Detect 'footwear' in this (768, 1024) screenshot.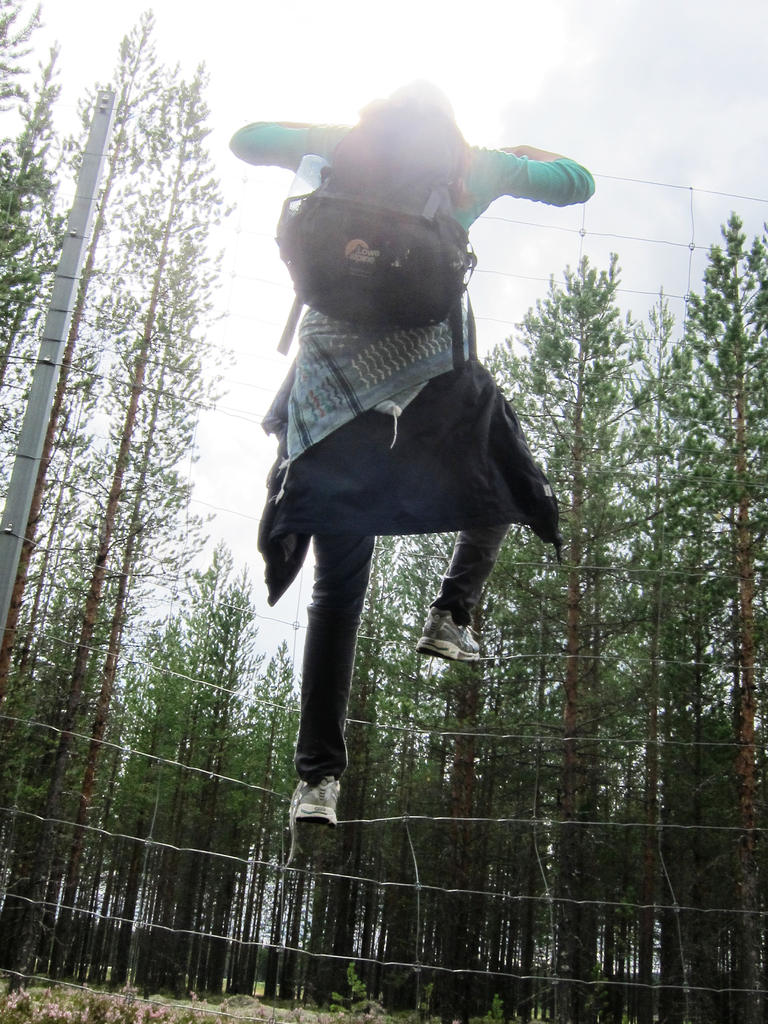
Detection: 418:614:490:666.
